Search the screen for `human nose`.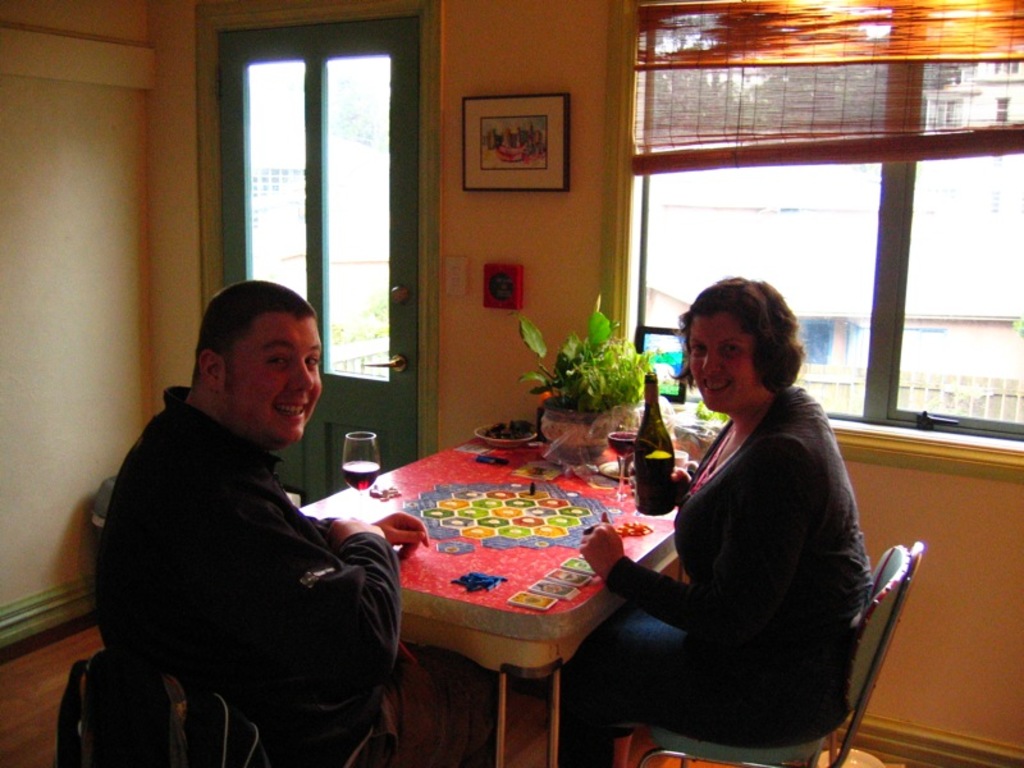
Found at 704,352,721,372.
